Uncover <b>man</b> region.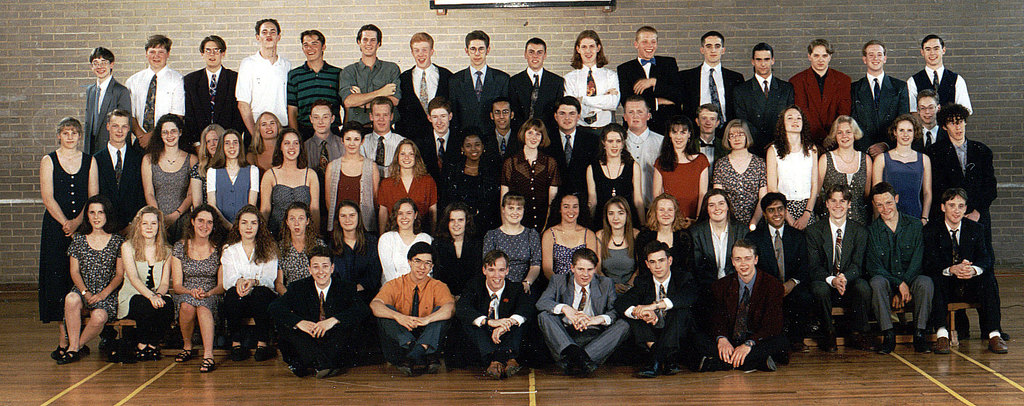
Uncovered: bbox(615, 25, 683, 135).
